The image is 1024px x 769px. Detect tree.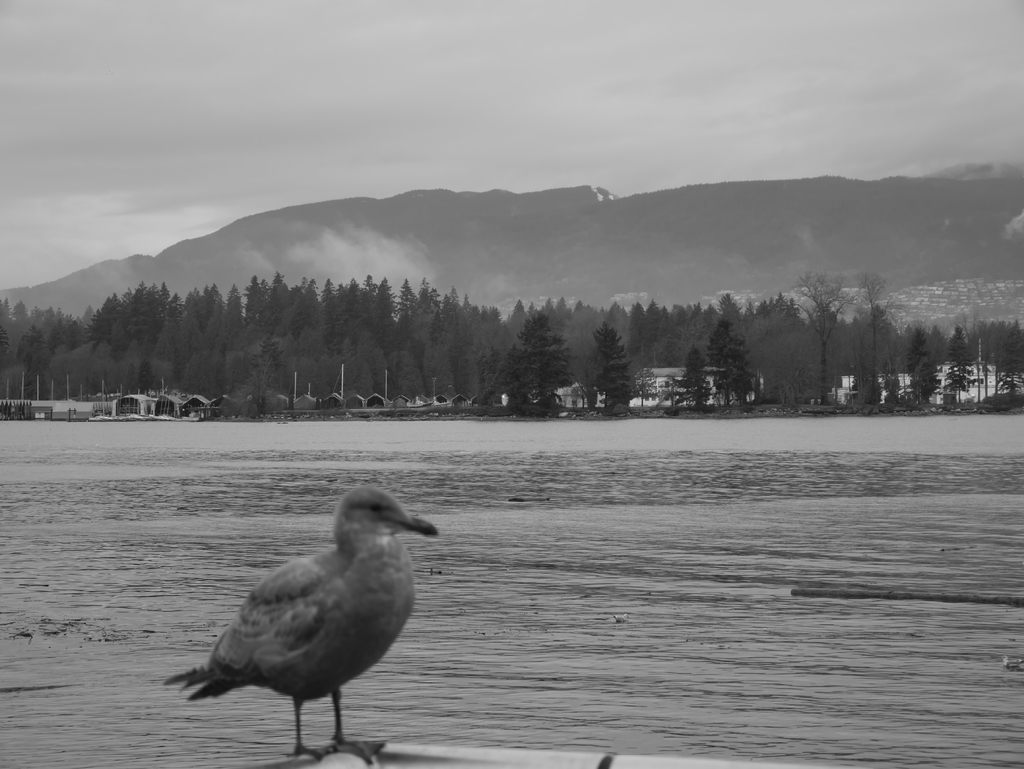
Detection: [794, 261, 857, 400].
